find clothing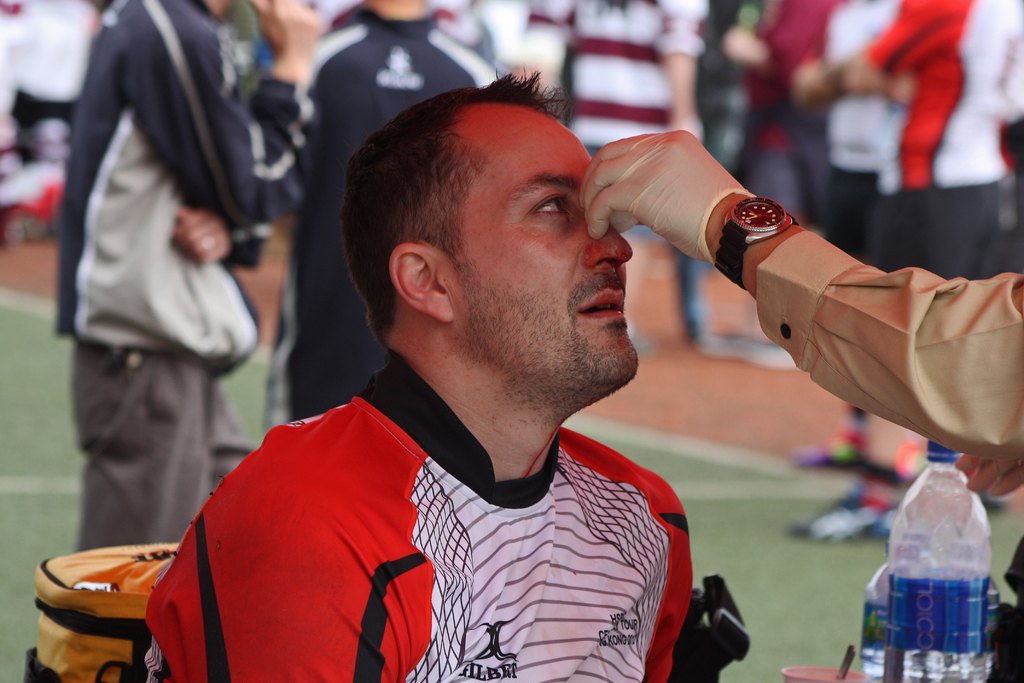
<bbox>815, 10, 1023, 283</bbox>
